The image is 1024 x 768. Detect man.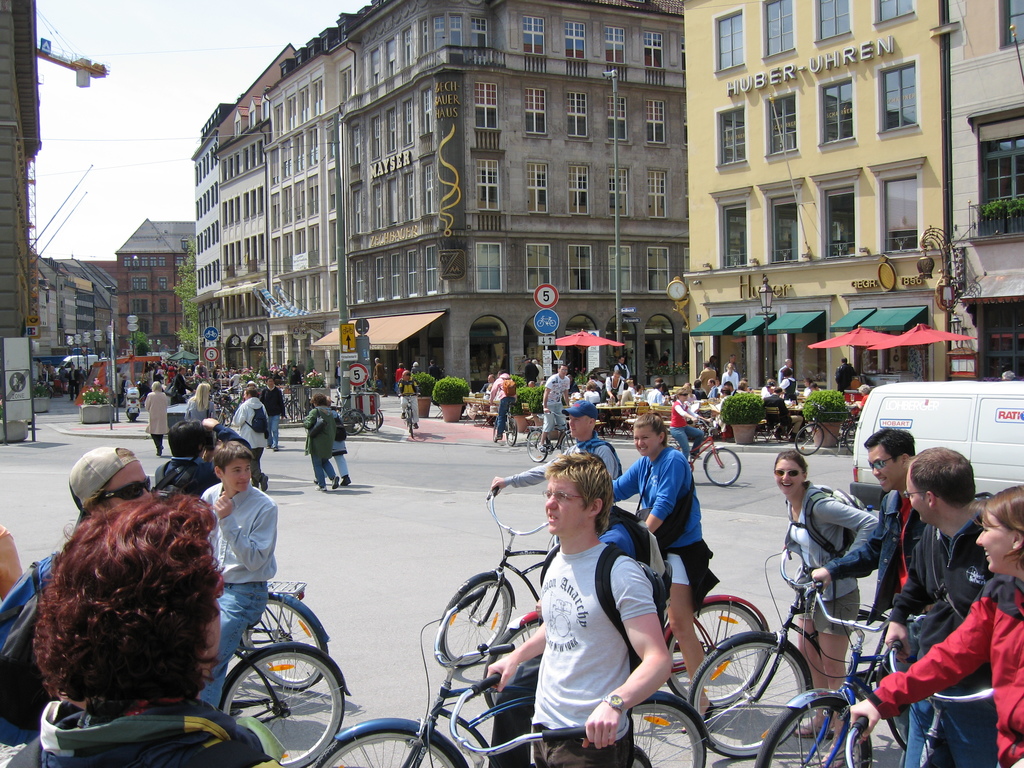
Detection: locate(429, 358, 444, 381).
